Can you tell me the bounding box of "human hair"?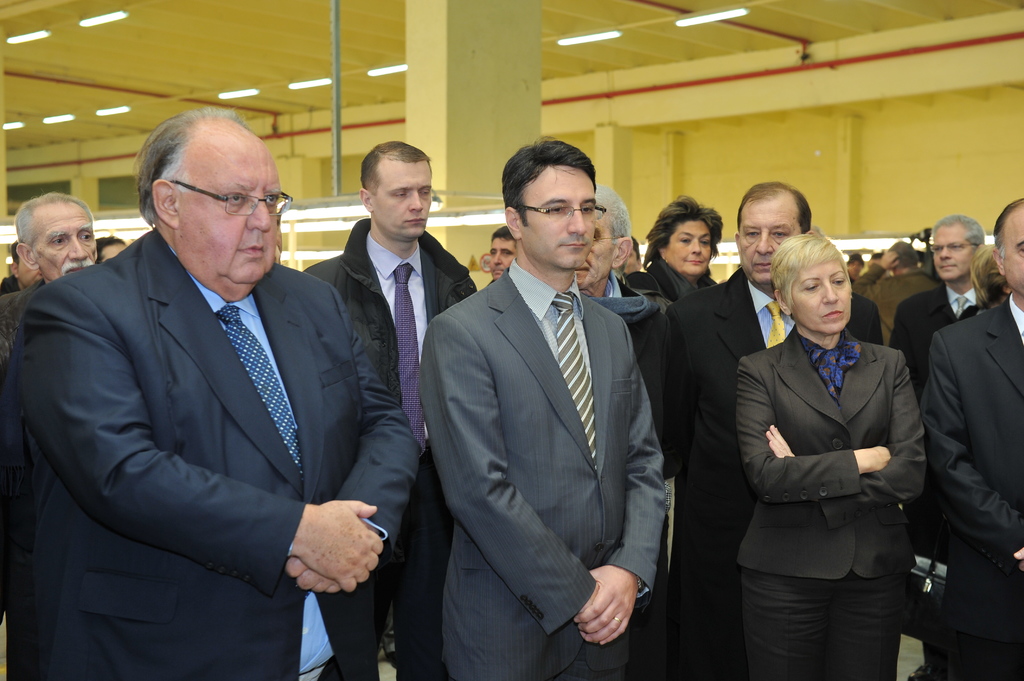
[x1=92, y1=236, x2=126, y2=265].
